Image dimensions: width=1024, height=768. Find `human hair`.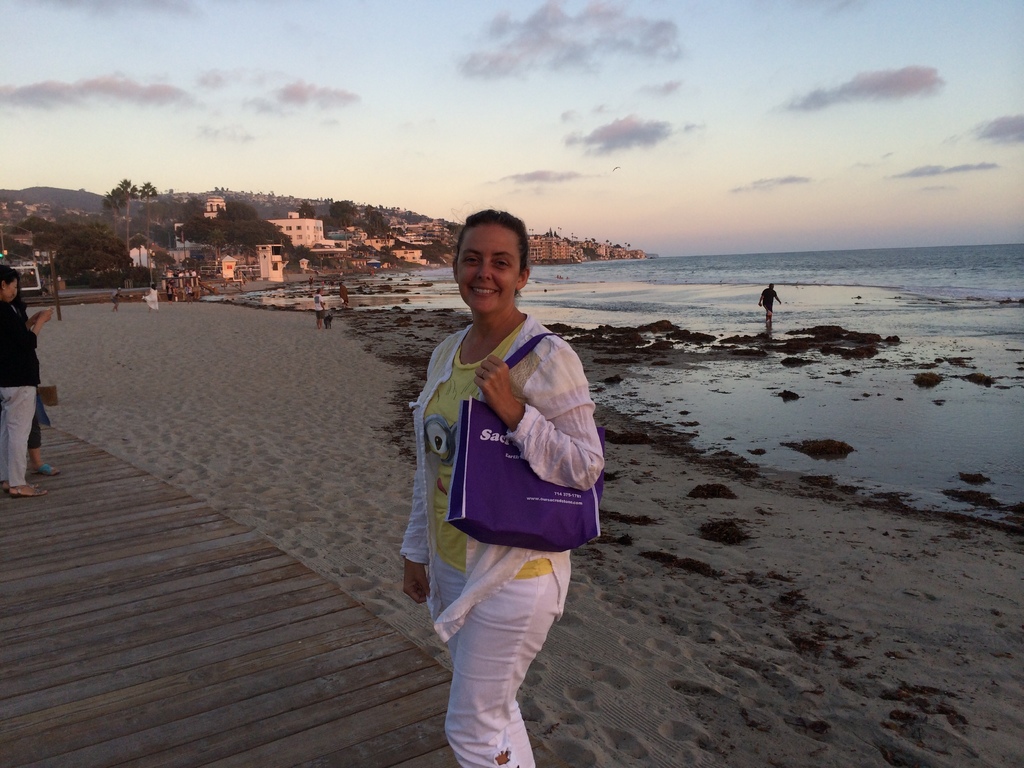
bbox=[450, 207, 537, 302].
